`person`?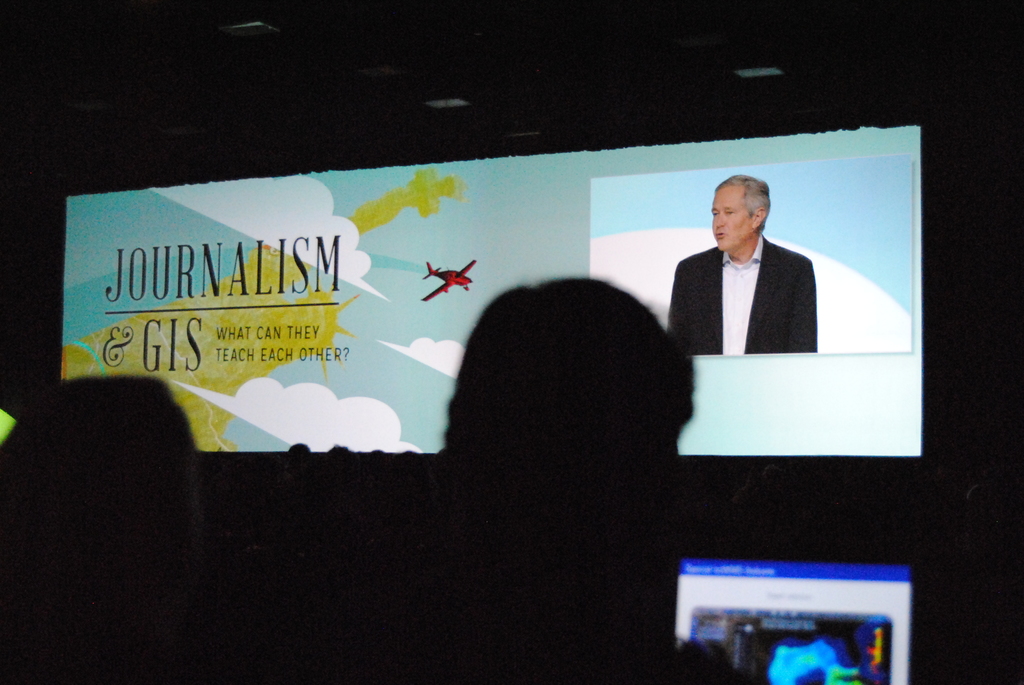
left=400, top=453, right=415, bottom=457
